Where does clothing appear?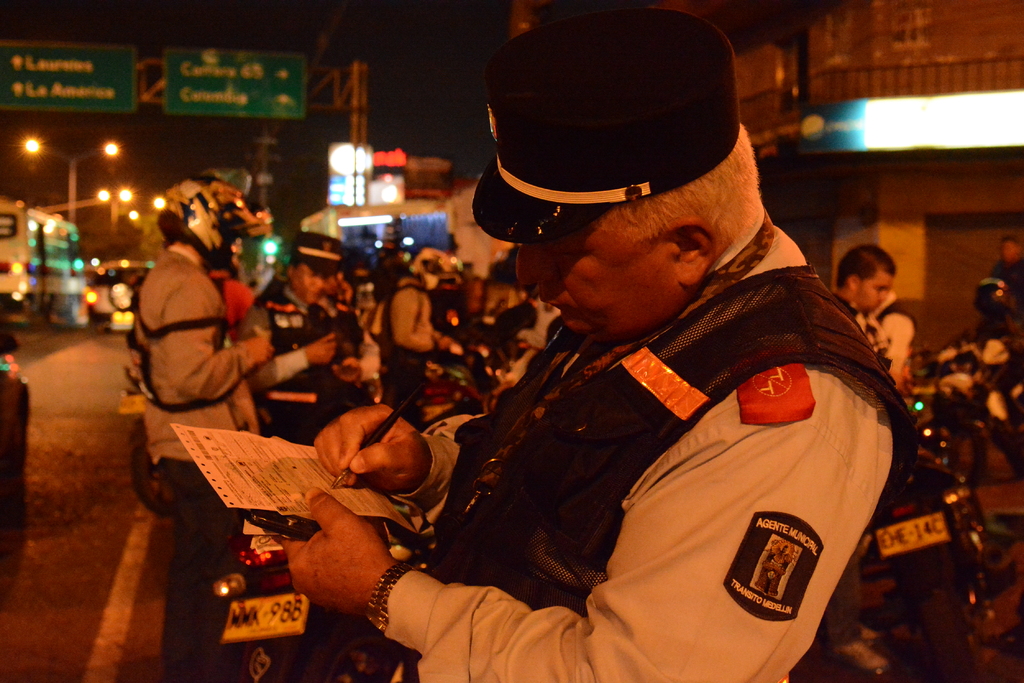
Appears at rect(287, 121, 938, 673).
